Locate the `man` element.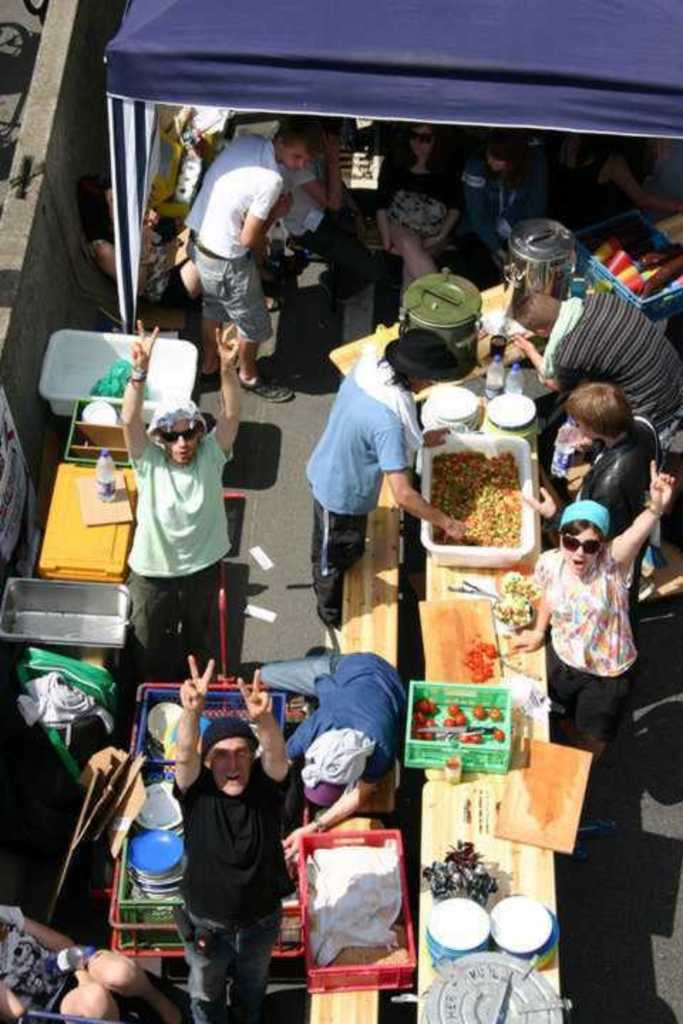
Element bbox: (114,311,250,691).
